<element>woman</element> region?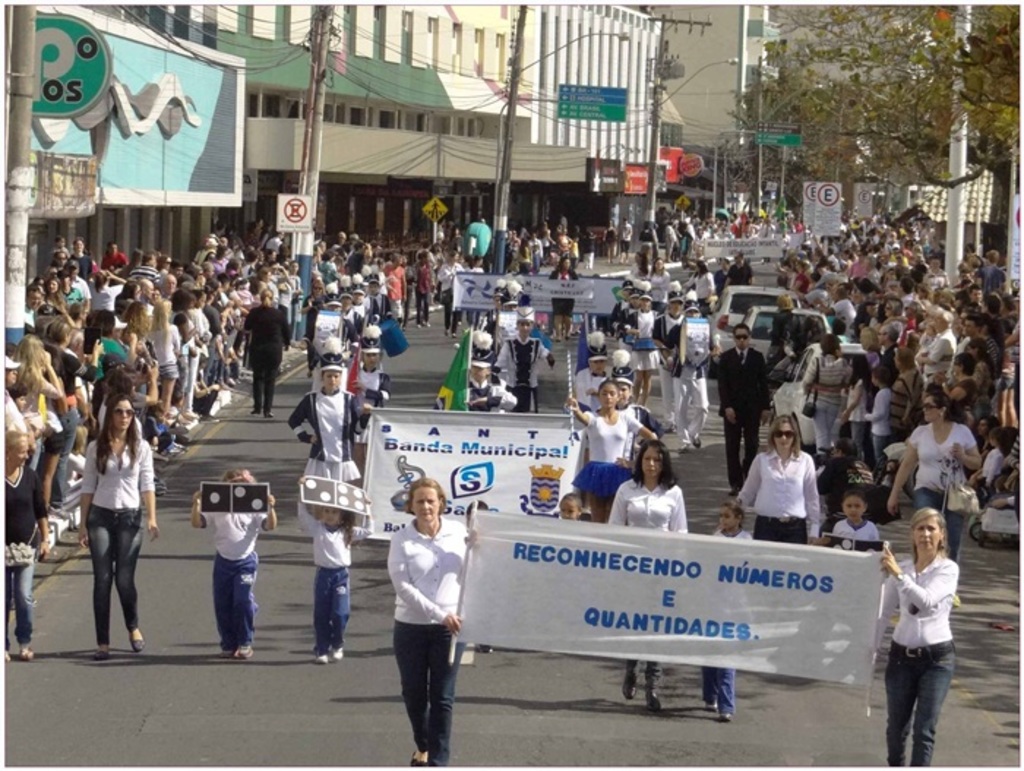
locate(797, 332, 853, 446)
